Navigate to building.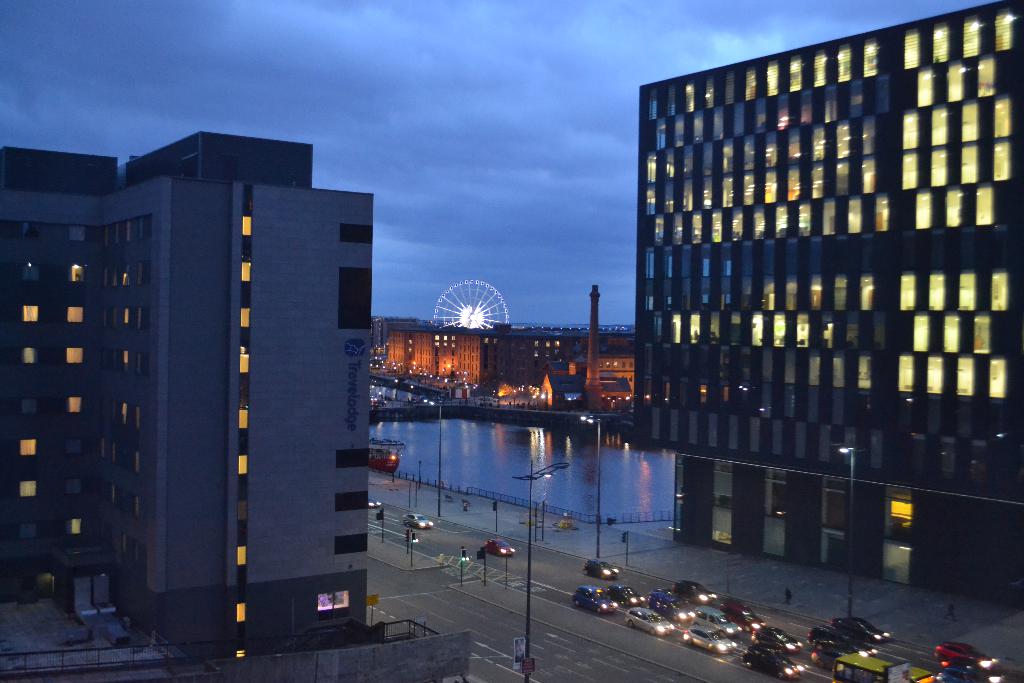
Navigation target: box=[2, 130, 378, 682].
